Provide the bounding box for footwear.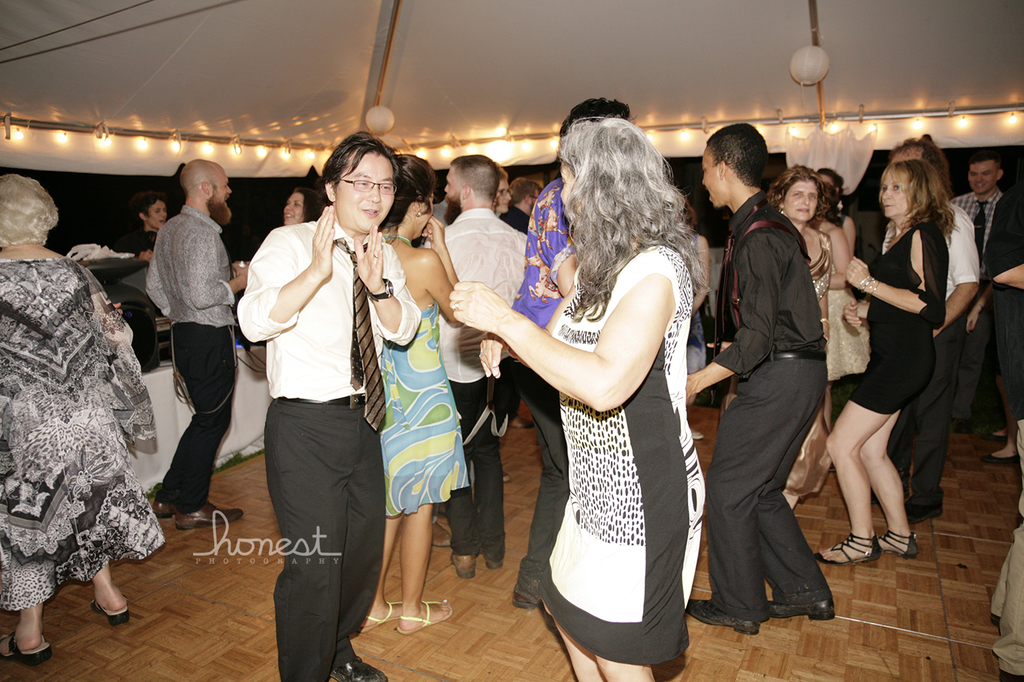
[left=509, top=414, right=533, bottom=429].
